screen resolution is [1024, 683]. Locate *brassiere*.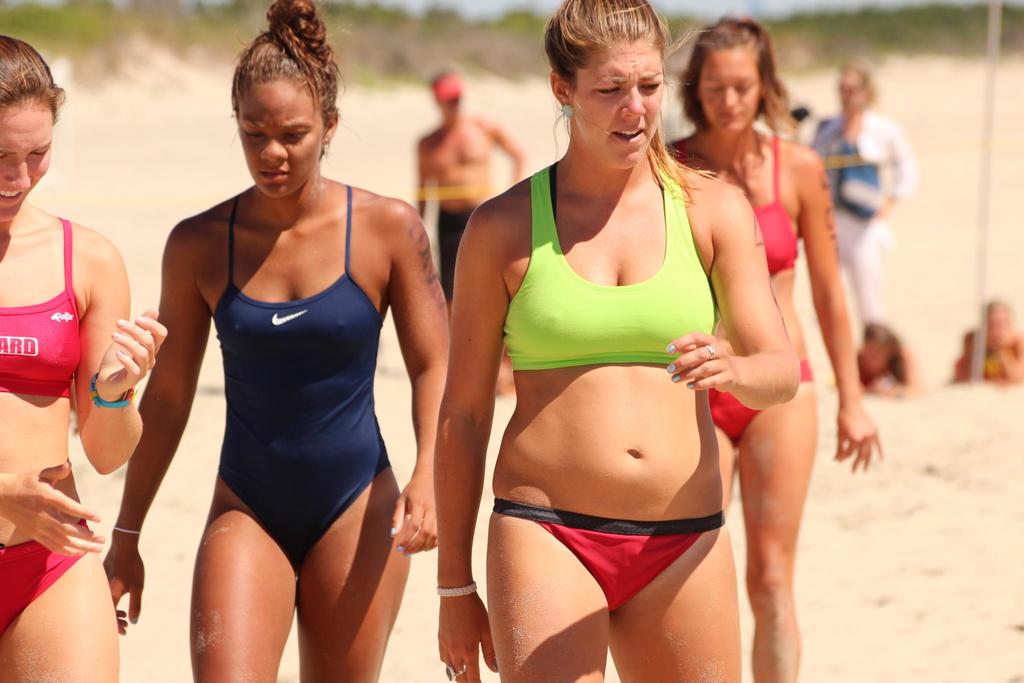
755/138/794/277.
